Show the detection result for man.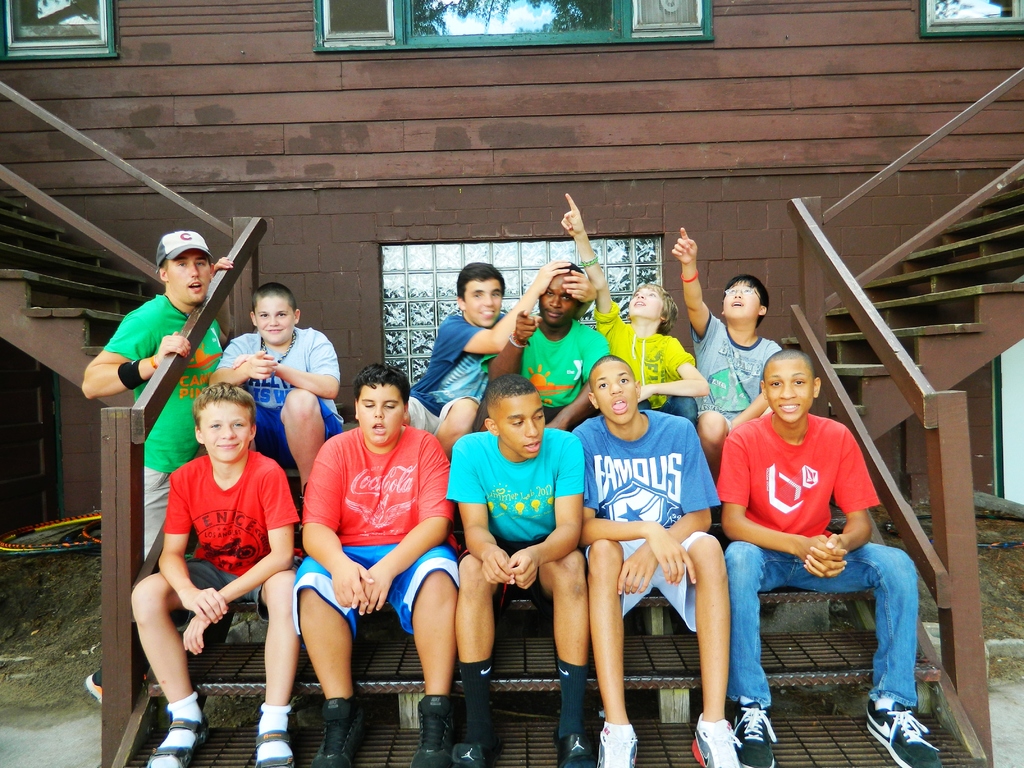
{"x1": 696, "y1": 359, "x2": 928, "y2": 729}.
